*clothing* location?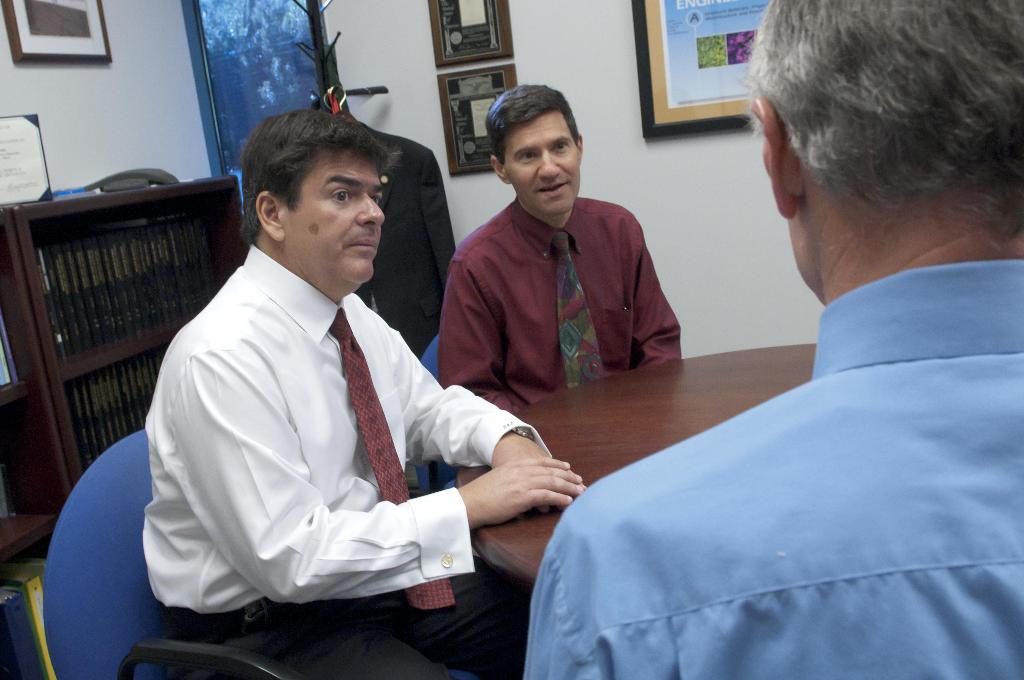
x1=140 y1=177 x2=525 y2=677
